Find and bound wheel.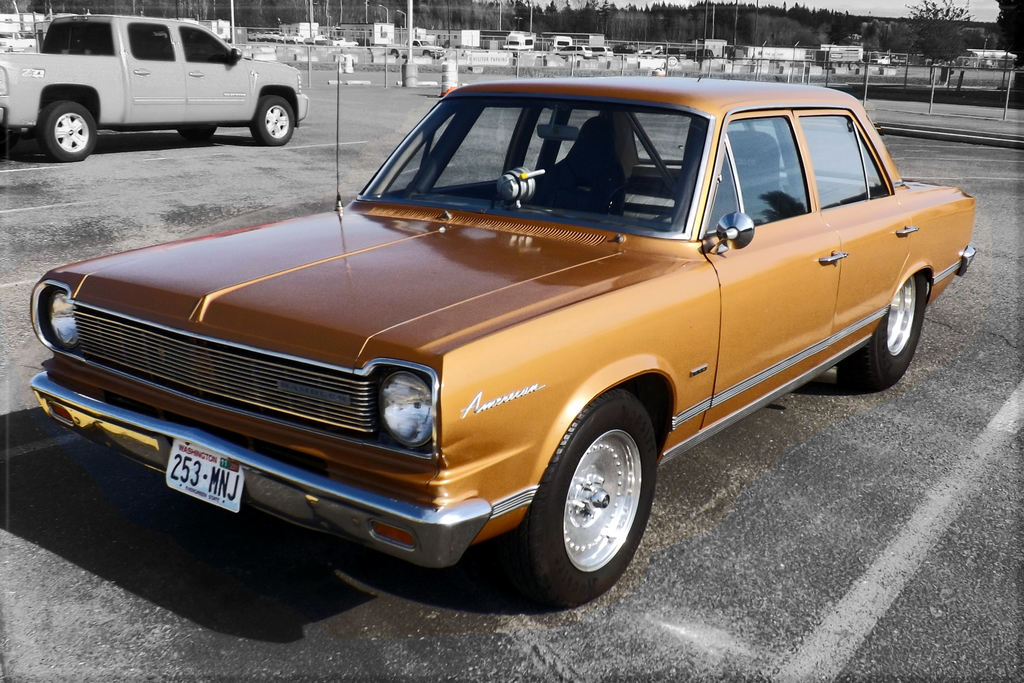
Bound: left=178, top=124, right=215, bottom=136.
